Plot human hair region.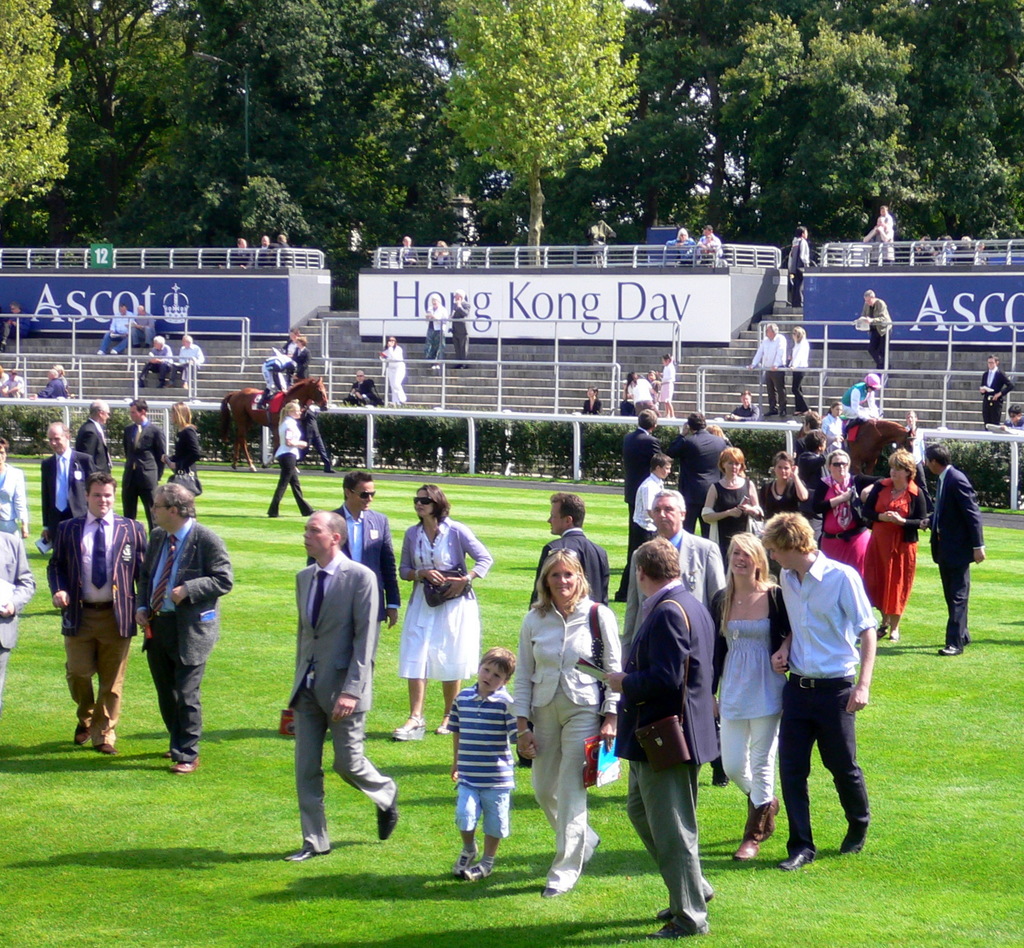
Plotted at [left=772, top=450, right=796, bottom=497].
